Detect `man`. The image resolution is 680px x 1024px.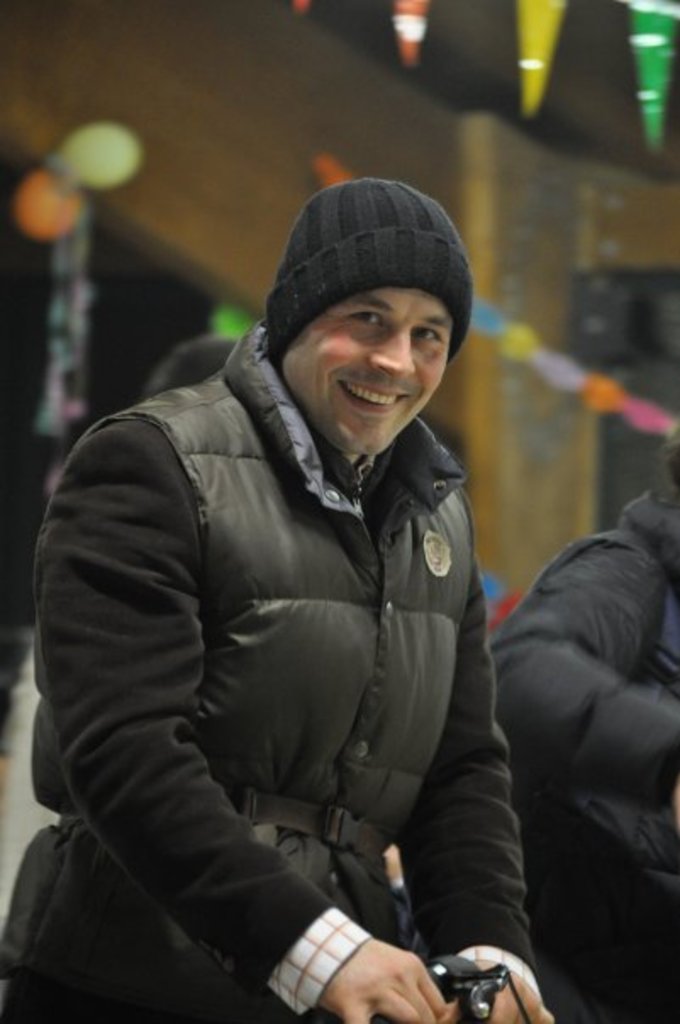
box=[7, 180, 548, 1022].
